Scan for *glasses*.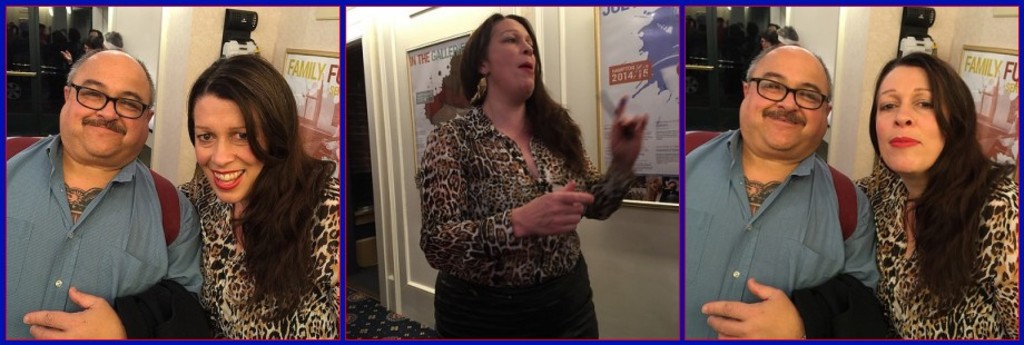
Scan result: 740,75,840,120.
